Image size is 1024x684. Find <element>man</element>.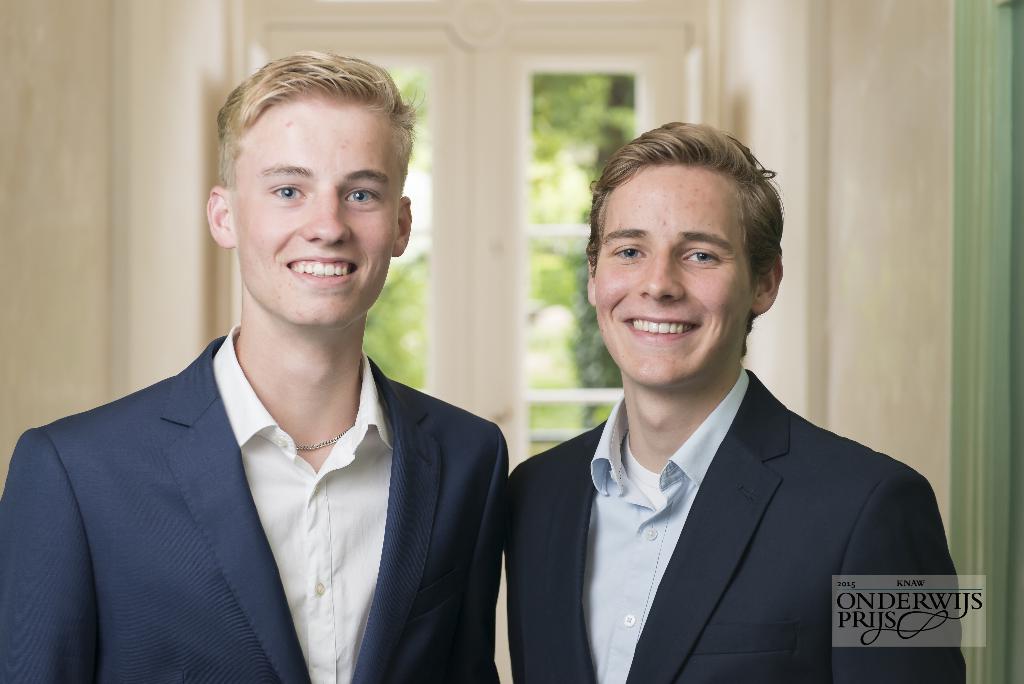
box(499, 105, 980, 683).
